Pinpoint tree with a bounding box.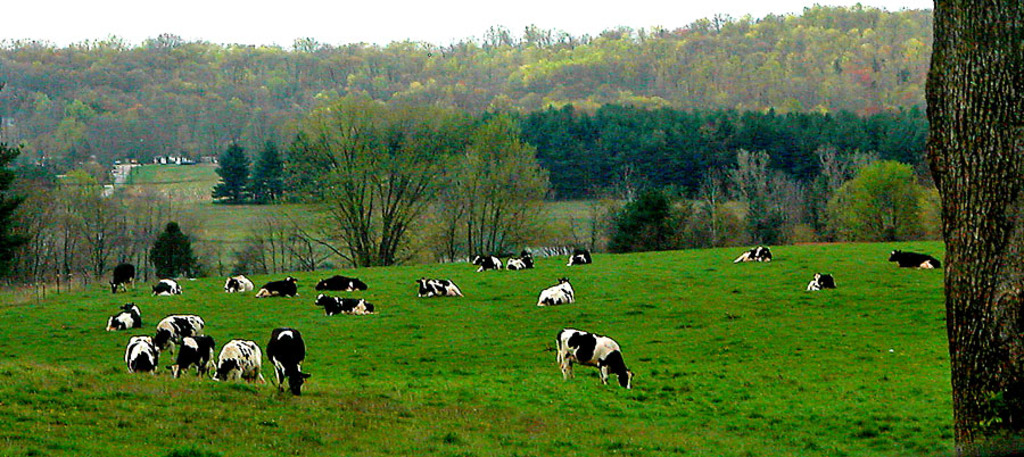
(251,139,288,198).
